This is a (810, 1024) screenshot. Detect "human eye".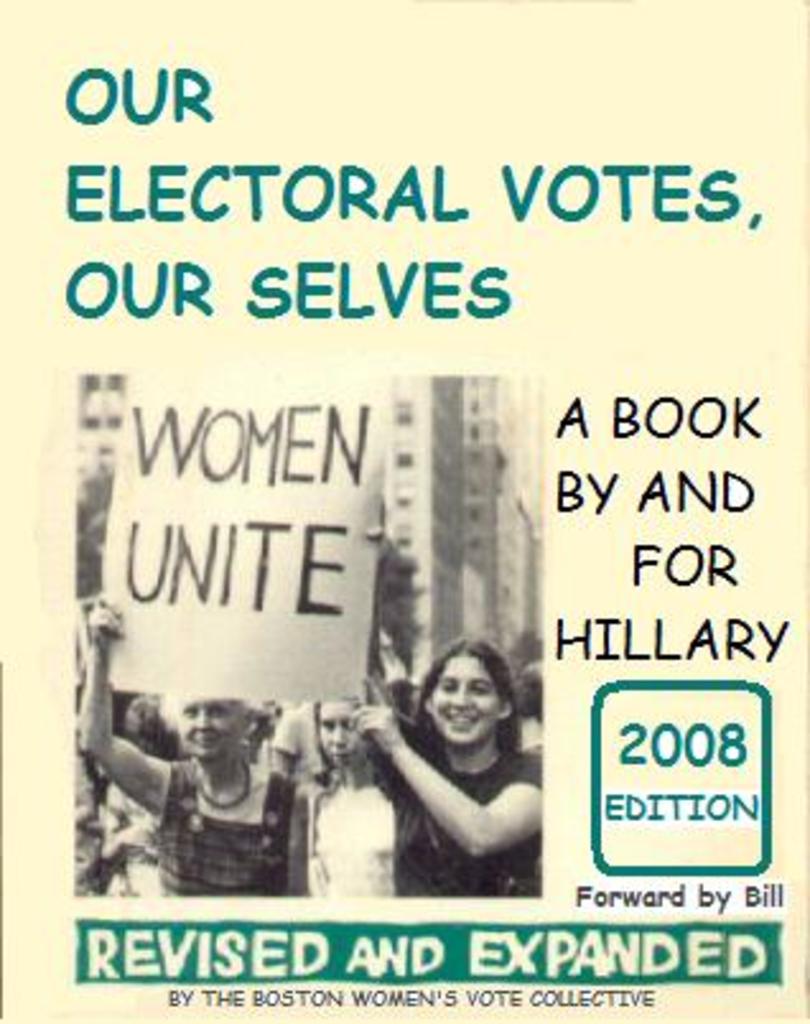
323:718:334:729.
